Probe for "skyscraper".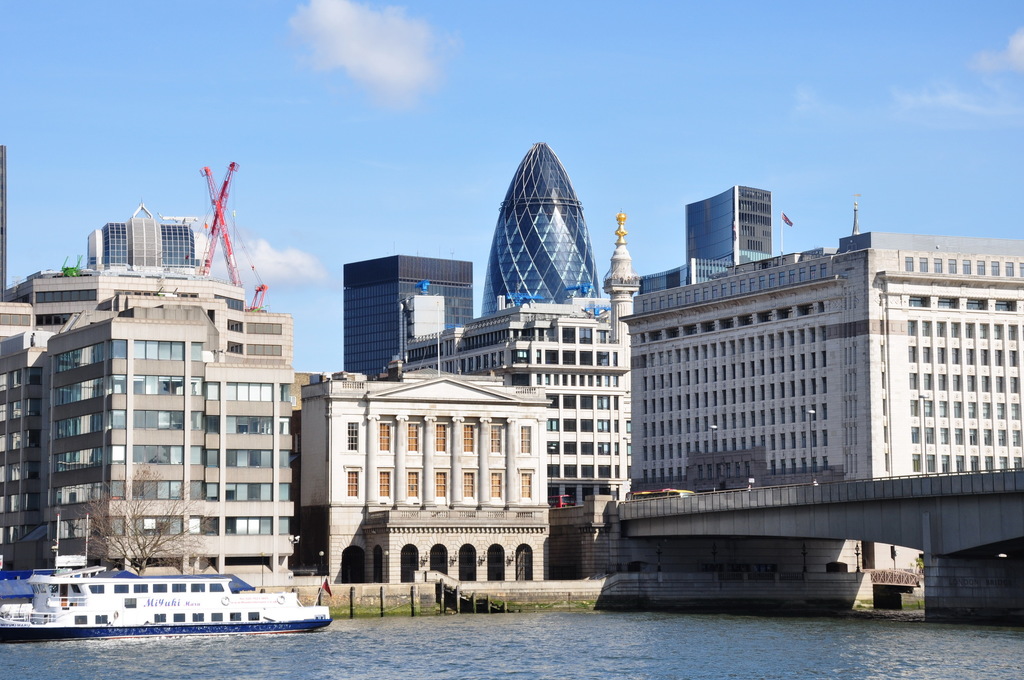
Probe result: rect(284, 364, 563, 604).
